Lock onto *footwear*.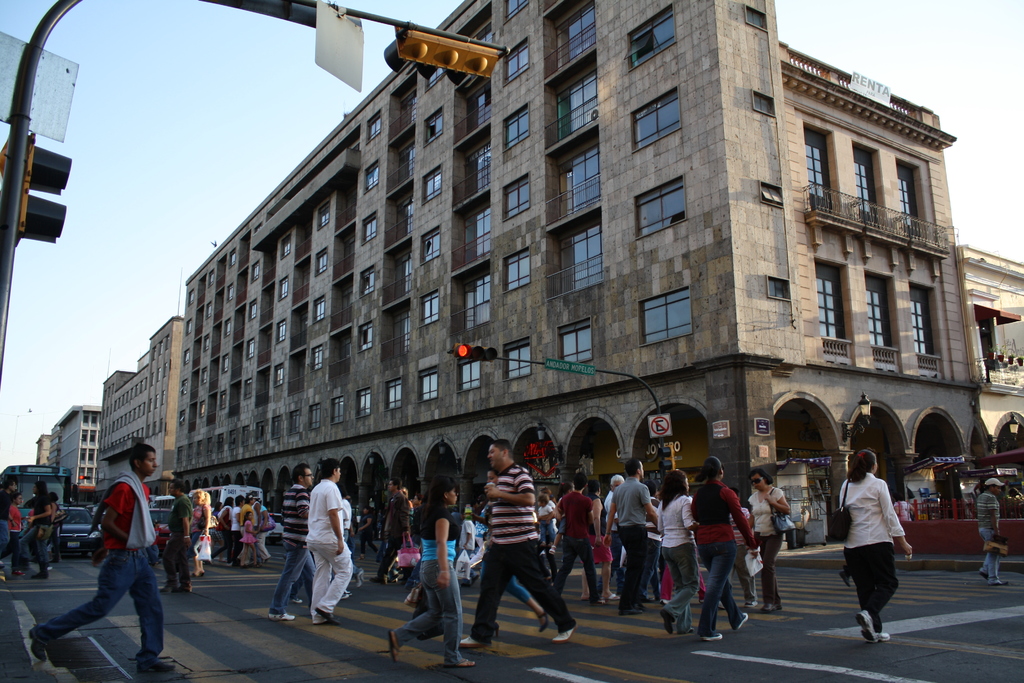
Locked: locate(991, 582, 1007, 583).
